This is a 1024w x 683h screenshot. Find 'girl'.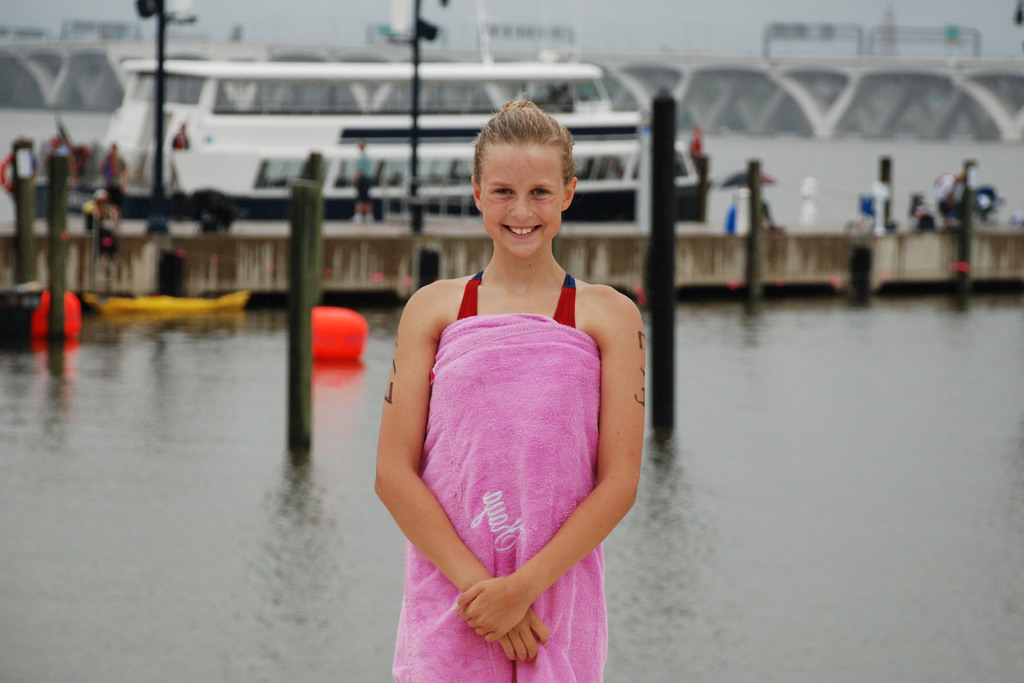
Bounding box: BBox(372, 99, 648, 682).
